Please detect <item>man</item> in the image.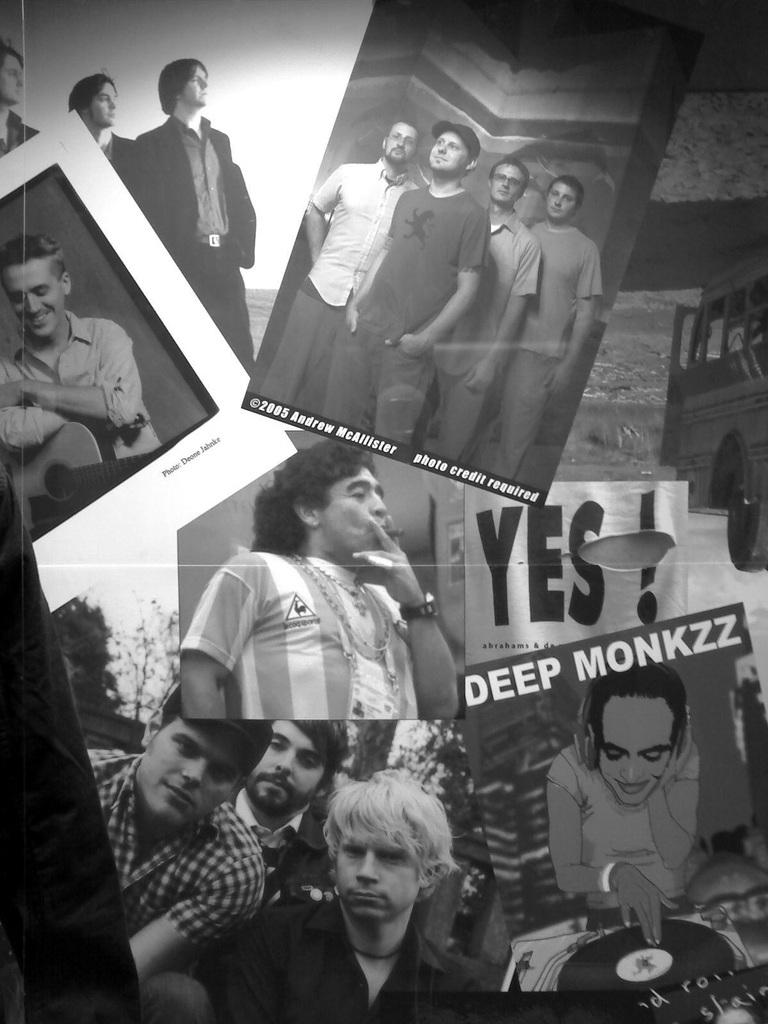
(412, 154, 544, 473).
